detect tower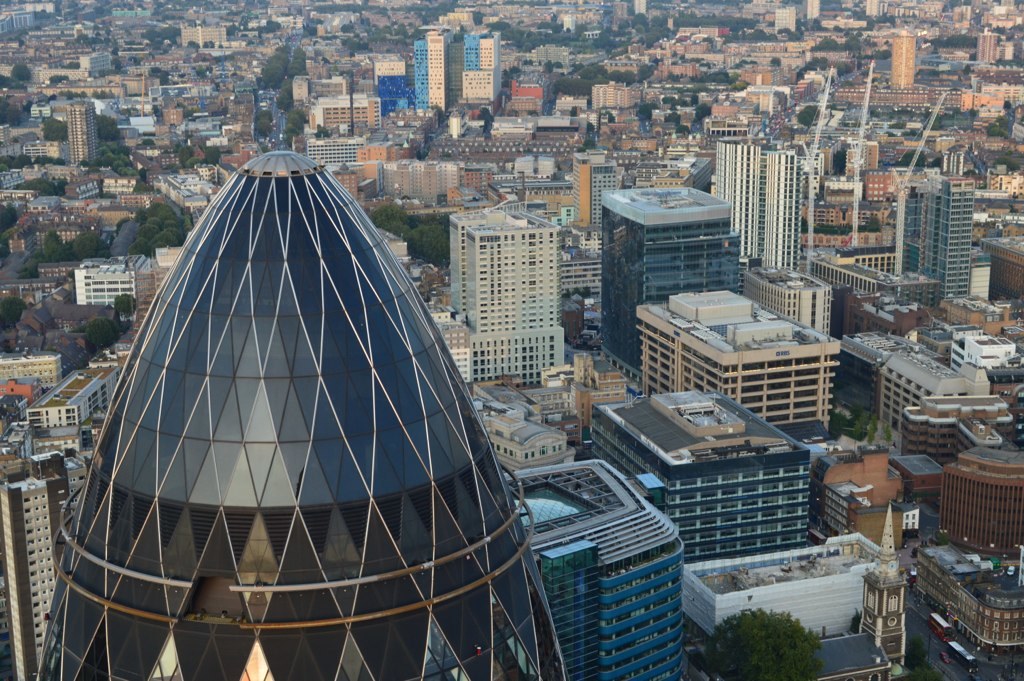
[455,24,499,120]
